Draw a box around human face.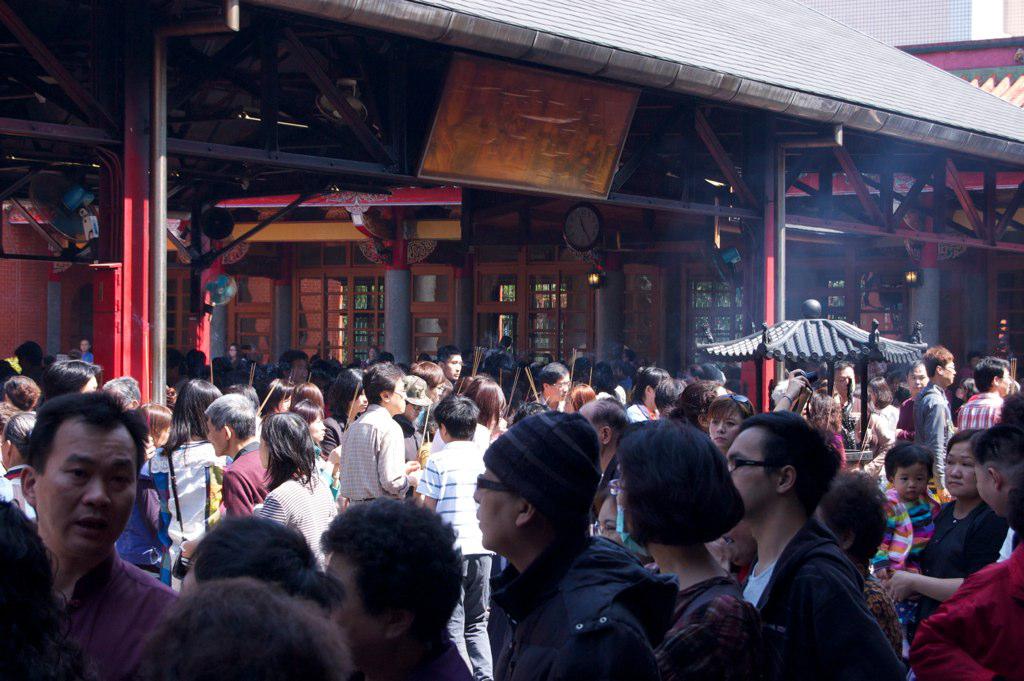
x1=722, y1=428, x2=772, y2=510.
